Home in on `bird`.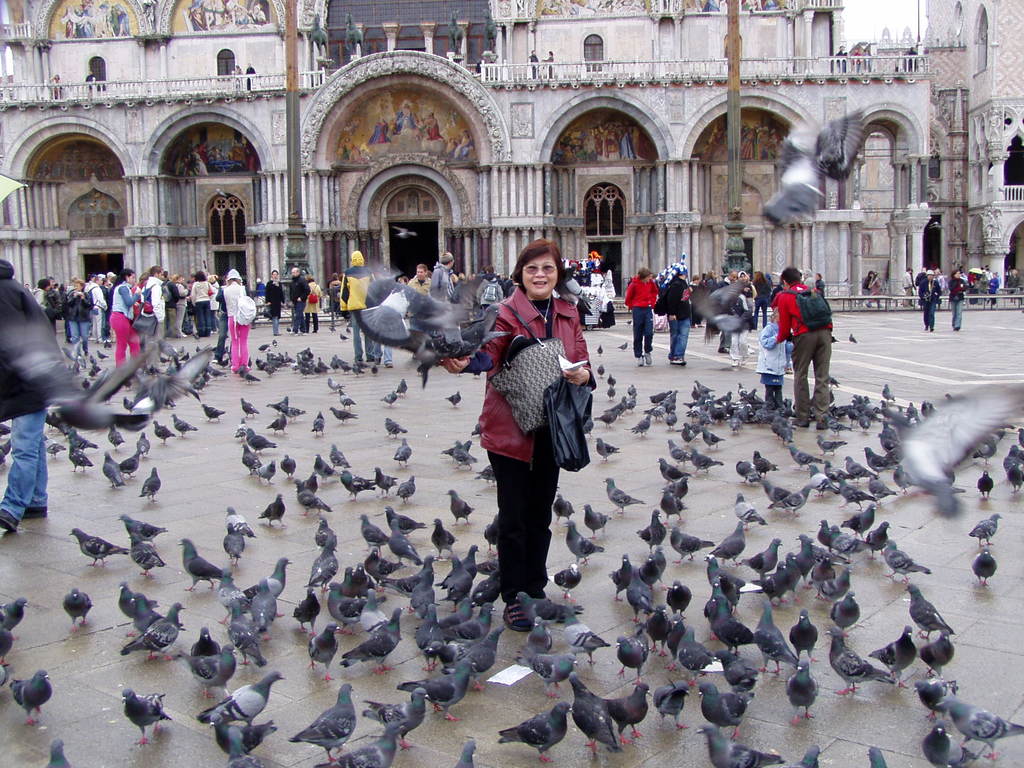
Homed in at x1=198 y1=399 x2=224 y2=419.
